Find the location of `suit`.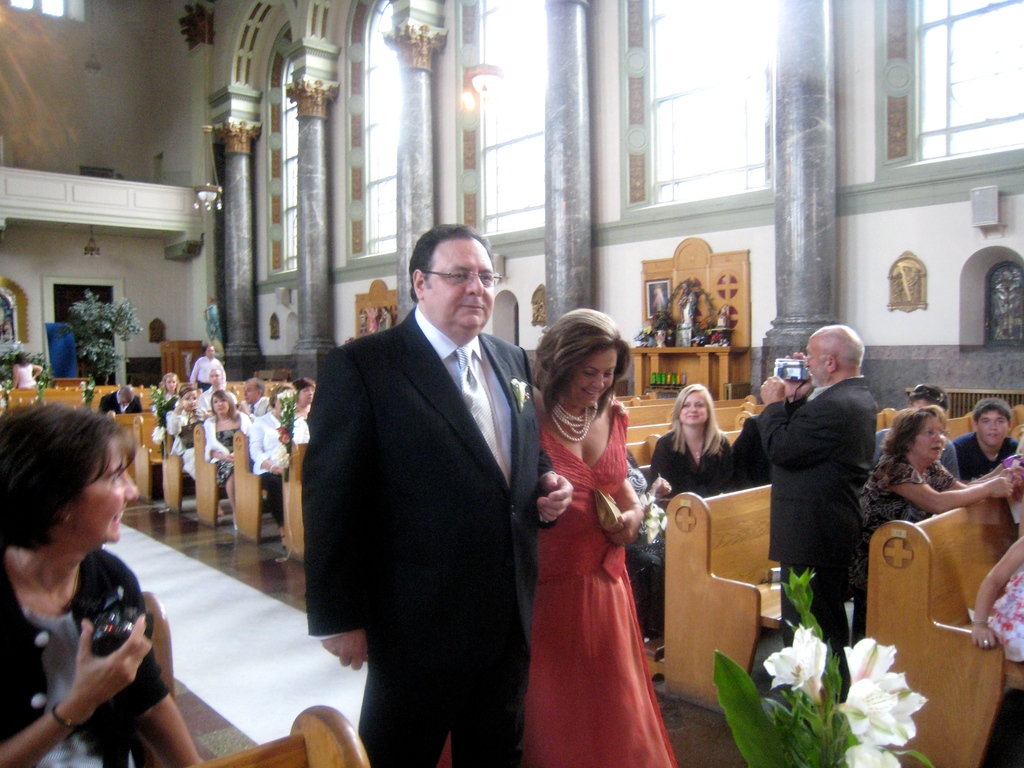
Location: 763,367,877,700.
